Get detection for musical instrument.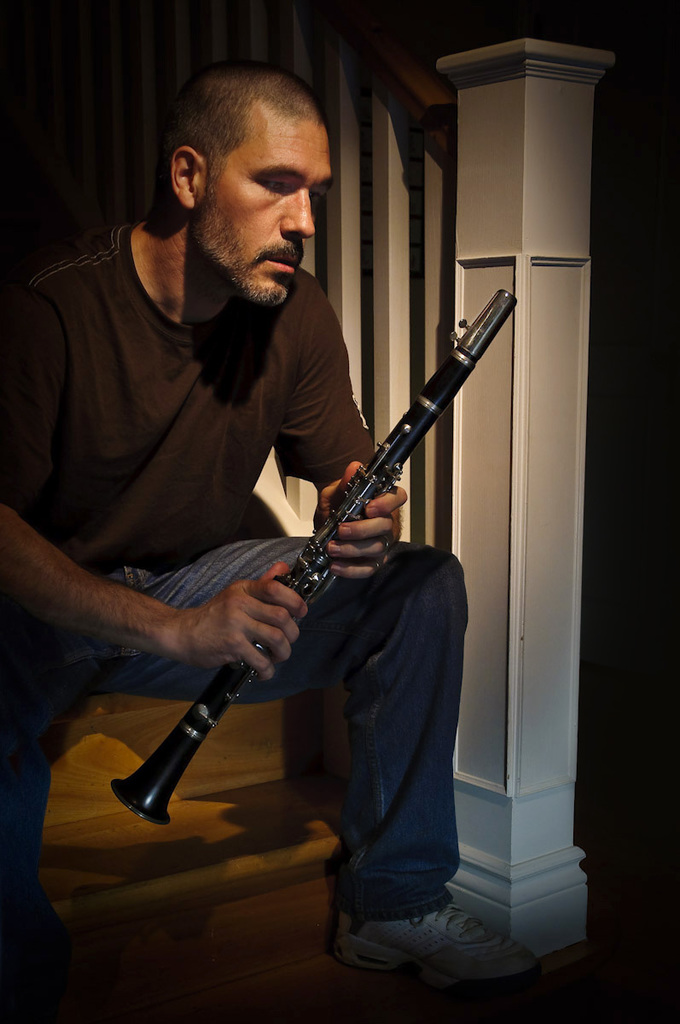
Detection: [left=147, top=352, right=475, bottom=823].
